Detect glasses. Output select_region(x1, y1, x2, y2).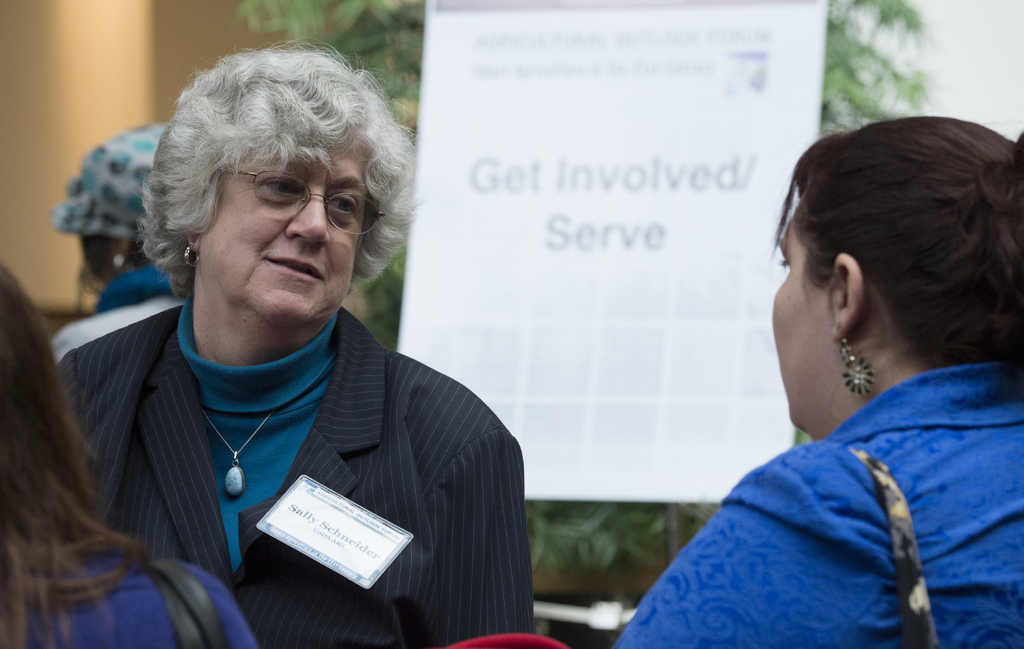
select_region(185, 167, 380, 233).
